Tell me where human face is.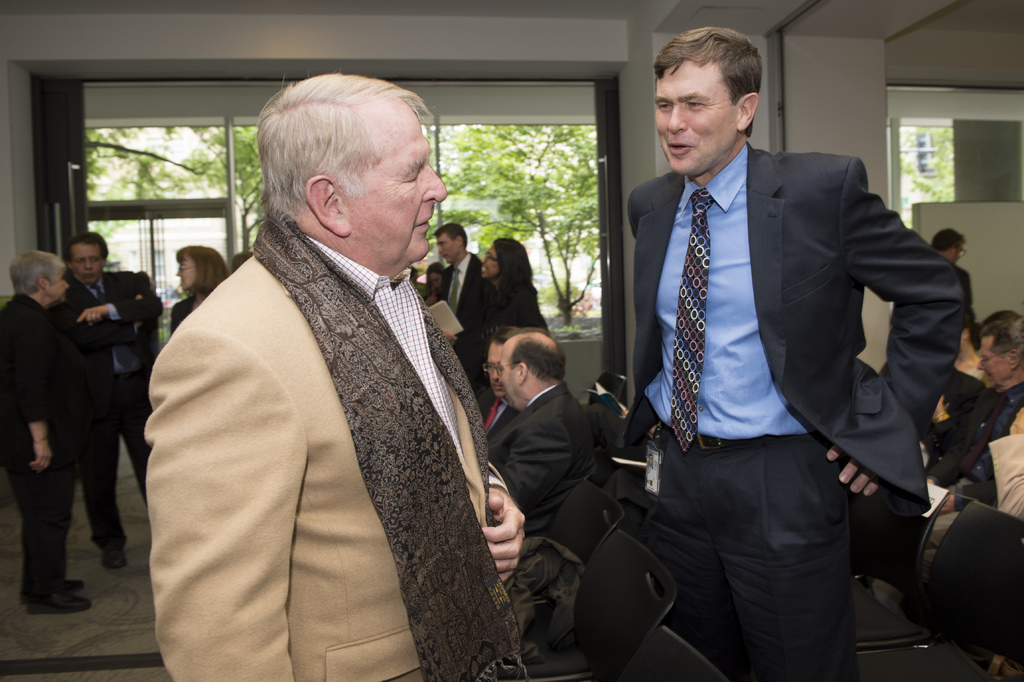
human face is at {"x1": 177, "y1": 252, "x2": 196, "y2": 294}.
